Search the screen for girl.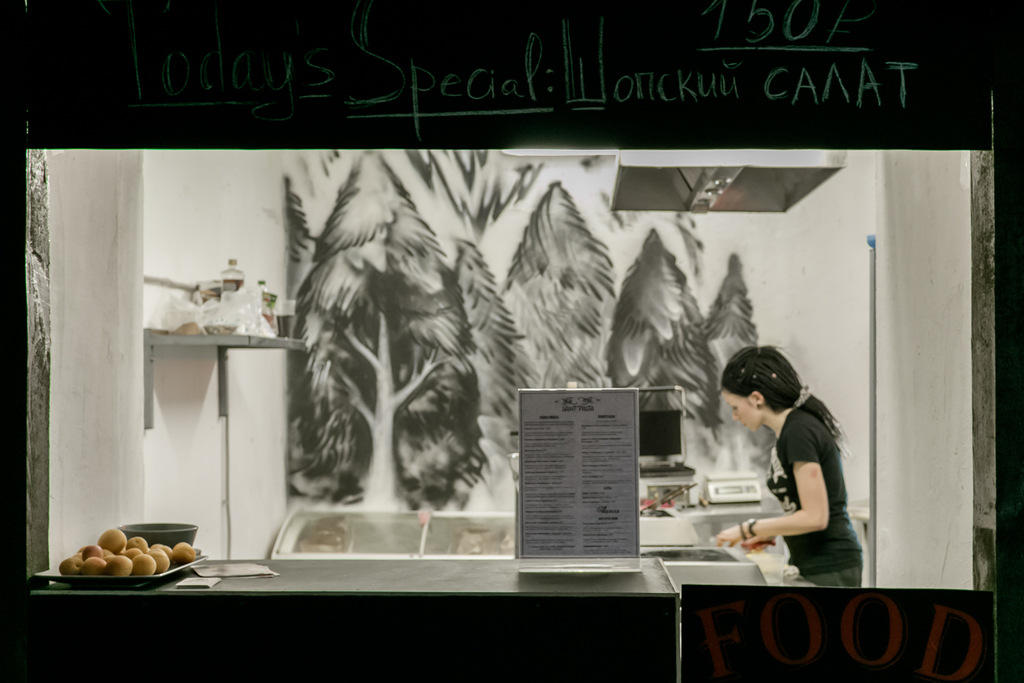
Found at BBox(718, 342, 862, 587).
